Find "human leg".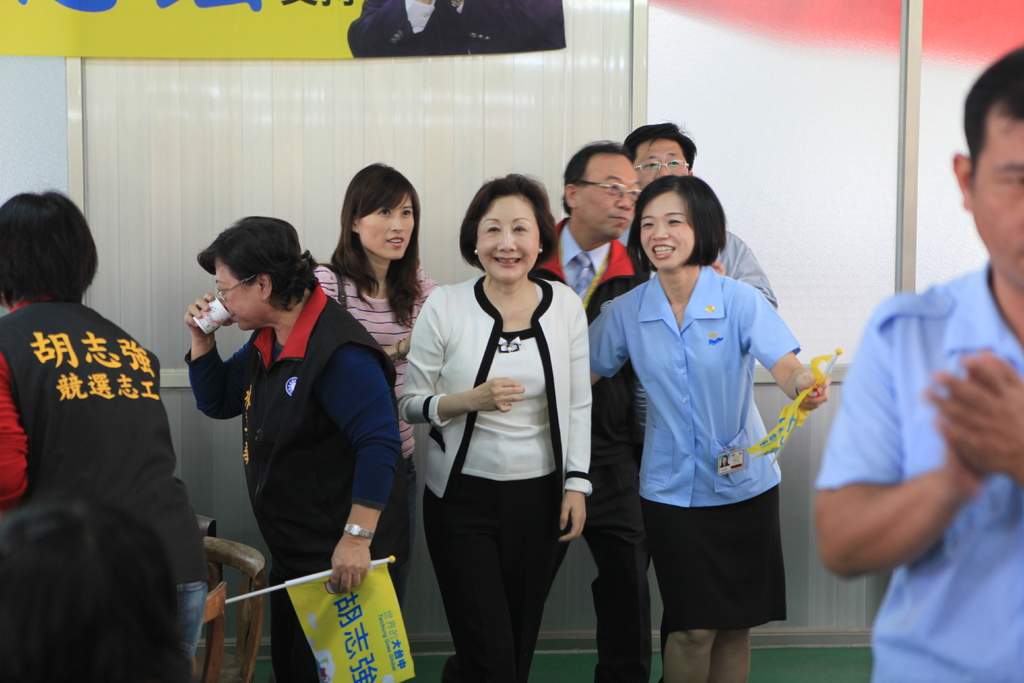
668,629,717,680.
